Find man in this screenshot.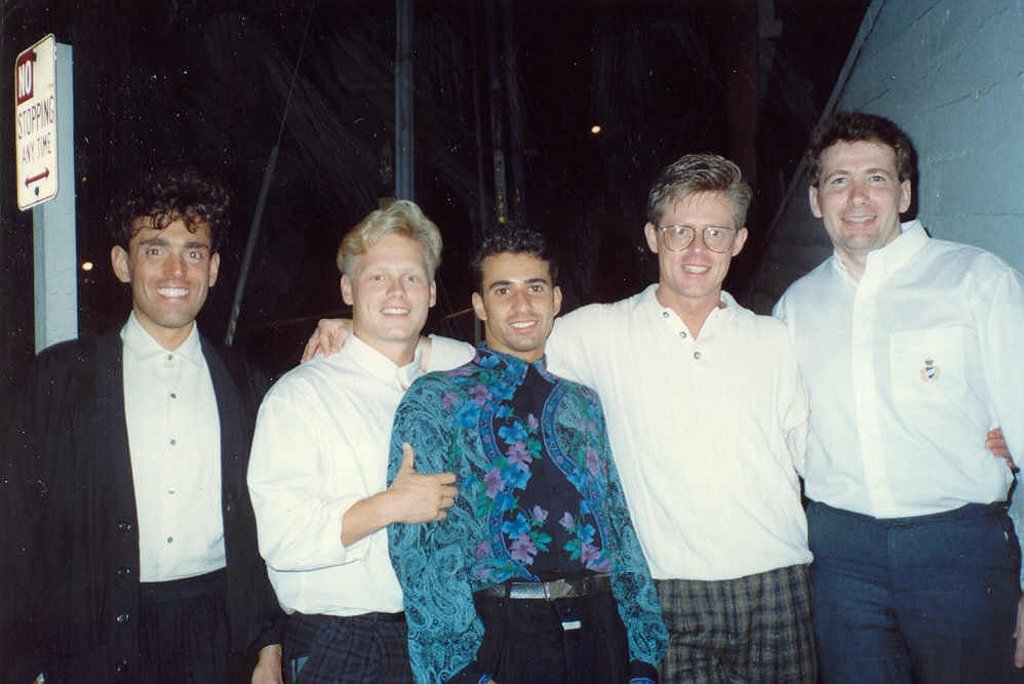
The bounding box for man is Rect(766, 113, 1023, 683).
